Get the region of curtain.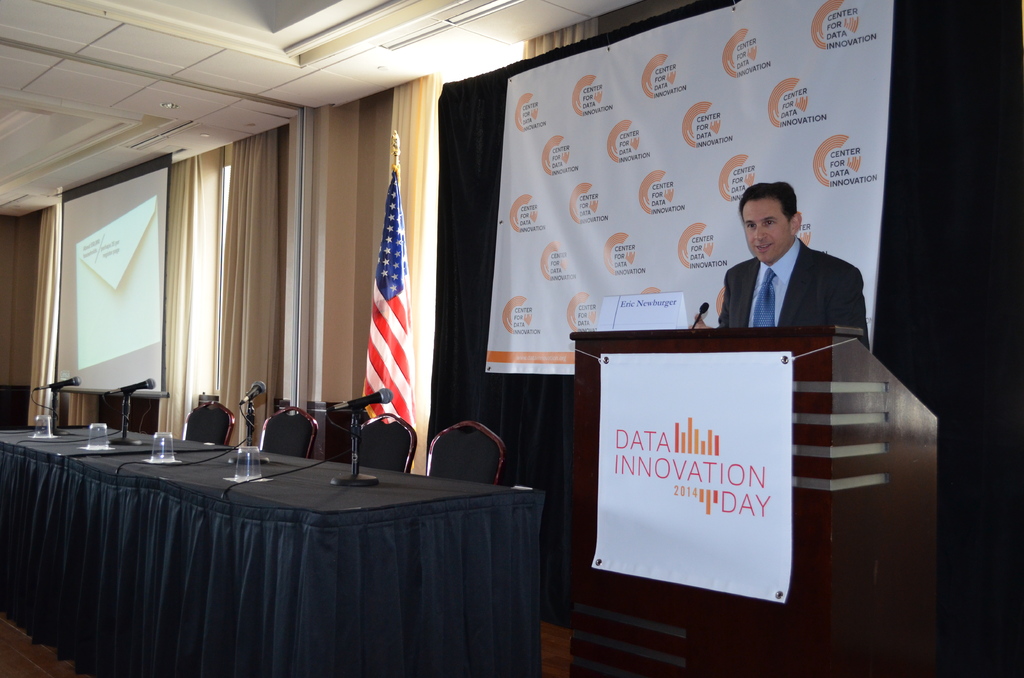
box(26, 195, 56, 438).
